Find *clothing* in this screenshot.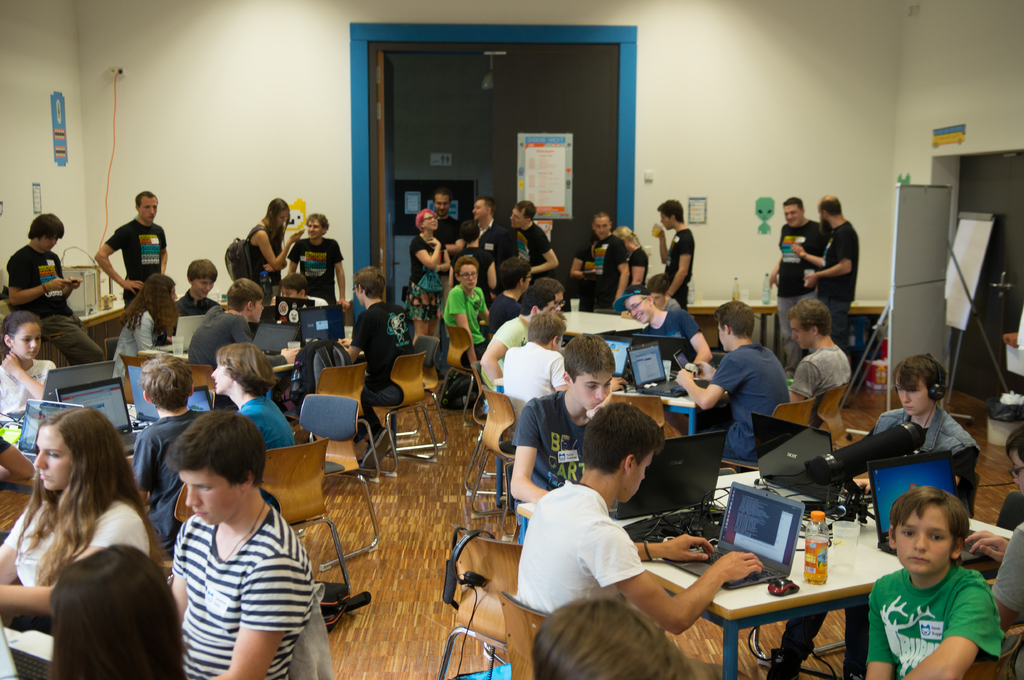
The bounding box for *clothing* is 774,399,977,667.
